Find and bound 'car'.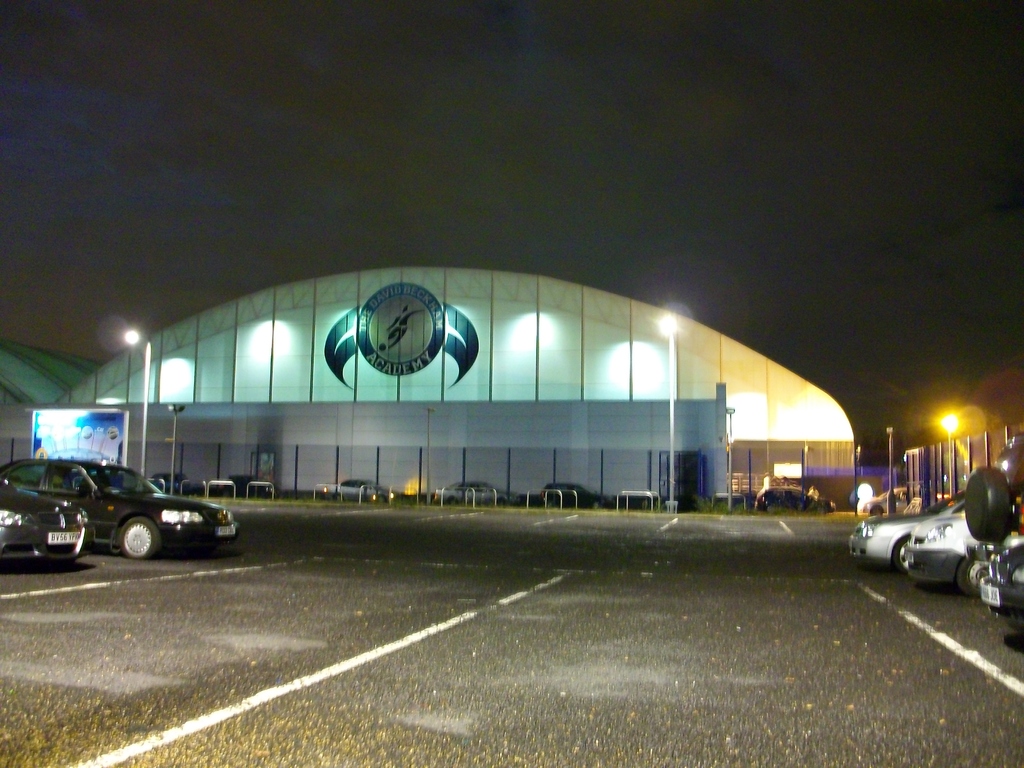
Bound: 899/500/1023/597.
